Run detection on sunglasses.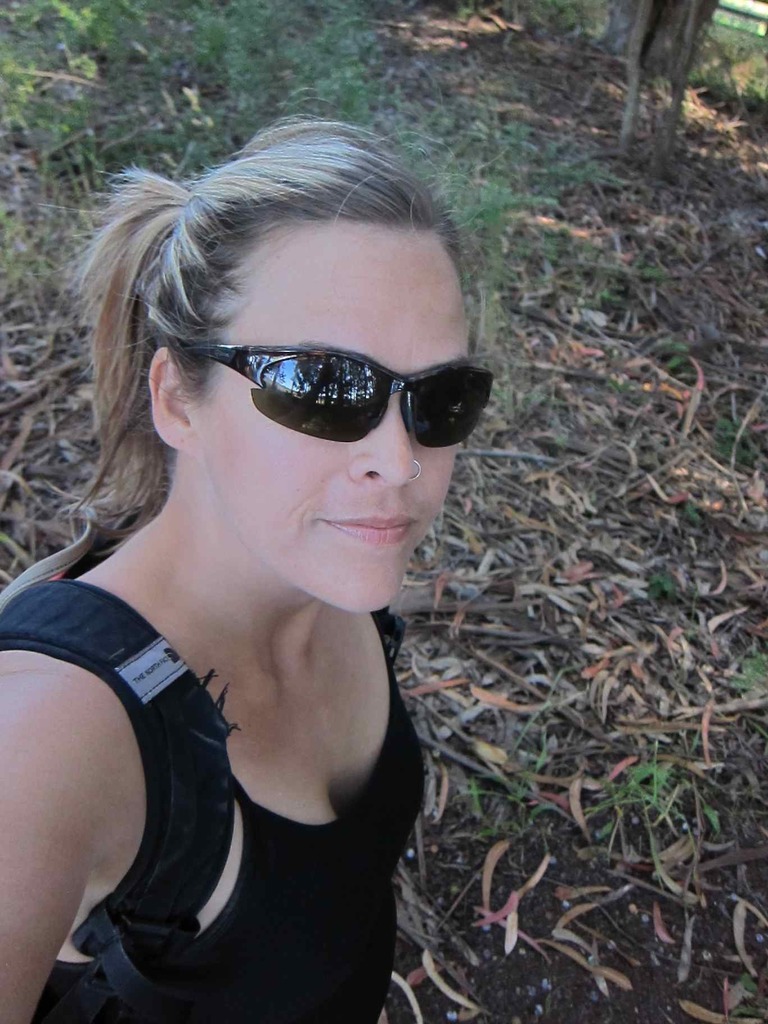
Result: [left=182, top=346, right=495, bottom=449].
